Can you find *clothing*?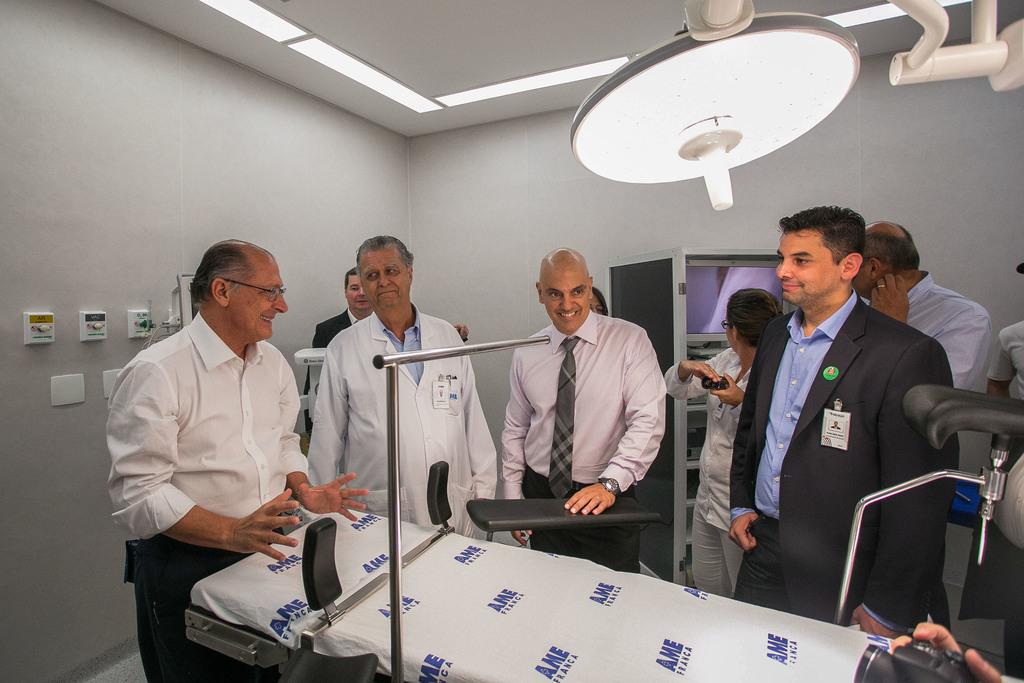
Yes, bounding box: Rect(723, 278, 954, 634).
